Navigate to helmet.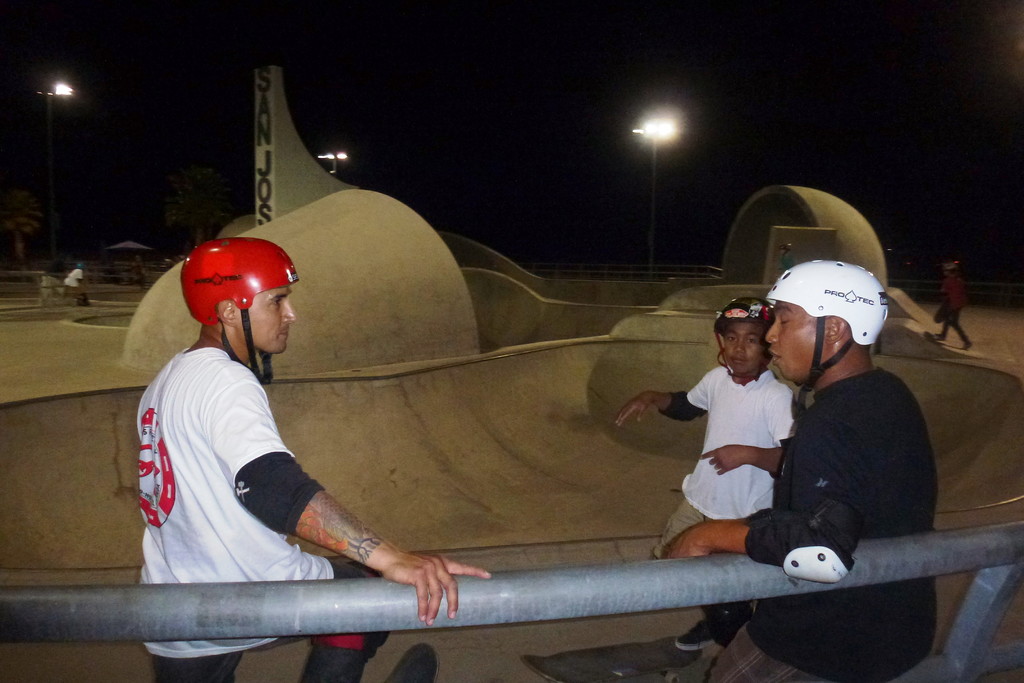
Navigation target: region(76, 263, 86, 270).
